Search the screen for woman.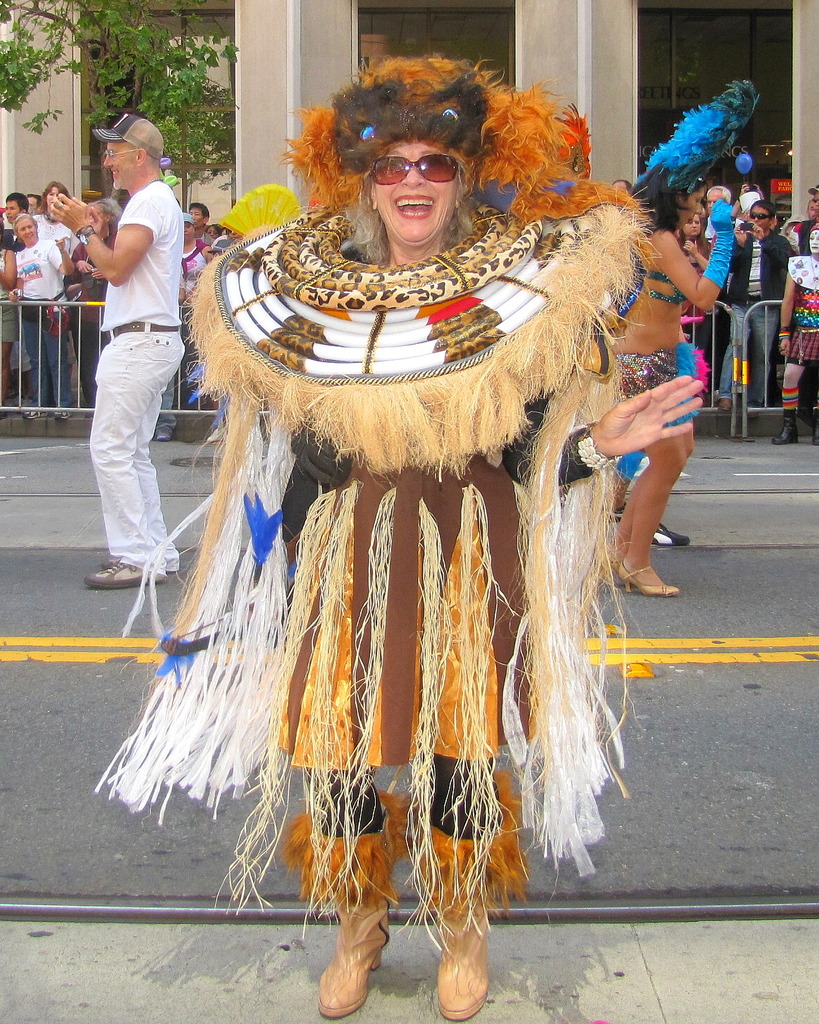
Found at (35,184,70,222).
